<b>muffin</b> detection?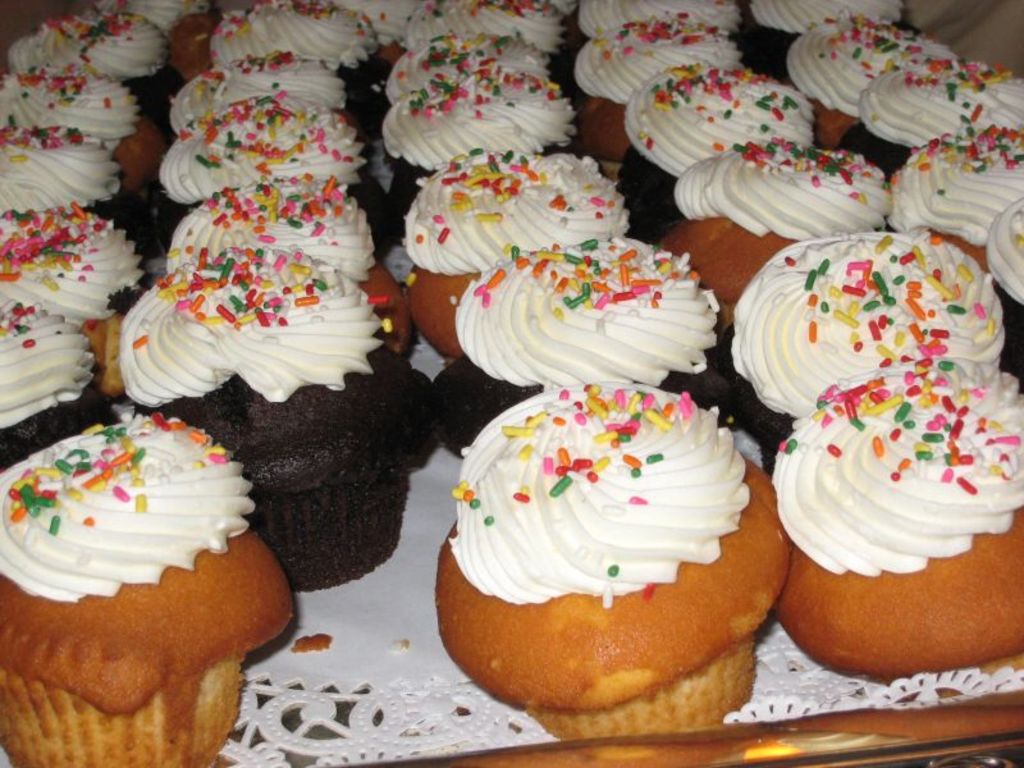
left=776, top=385, right=1010, bottom=684
